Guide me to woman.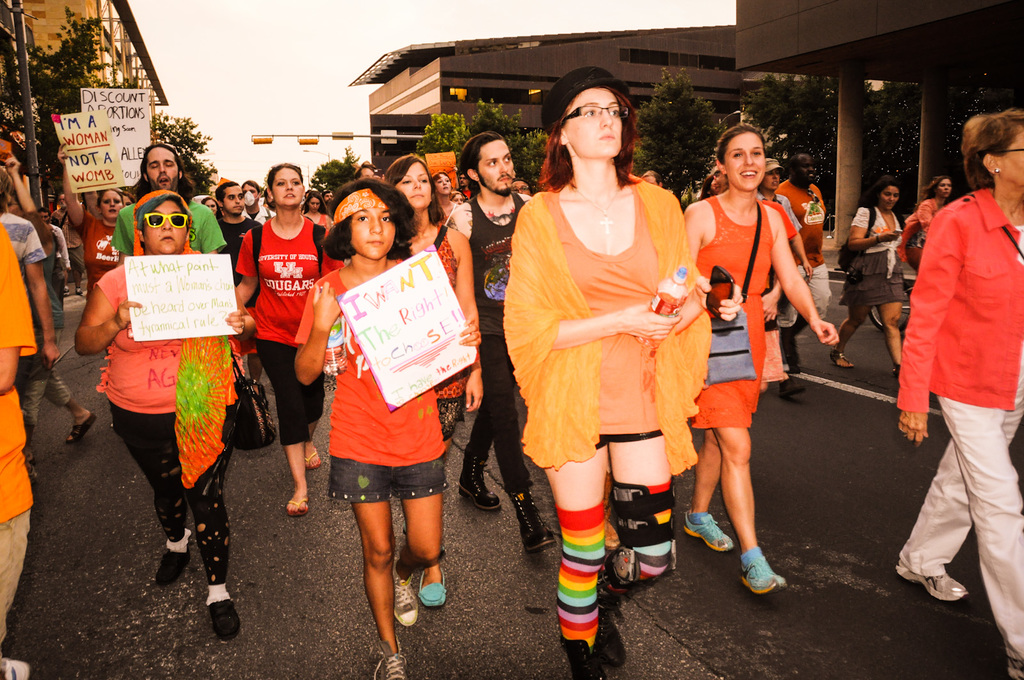
Guidance: <region>826, 175, 911, 379</region>.
